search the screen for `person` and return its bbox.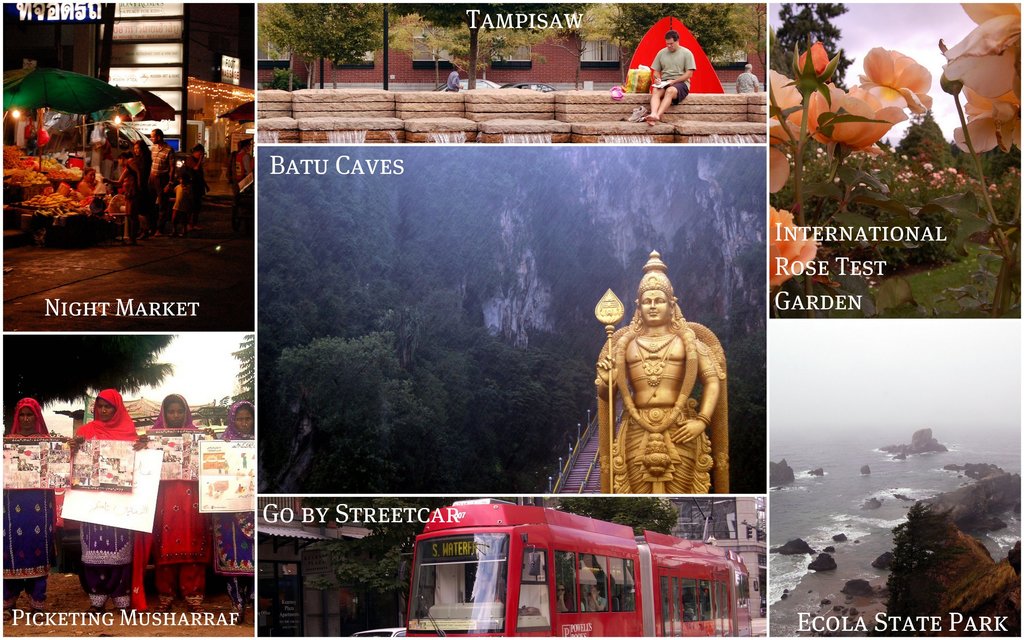
Found: 642,31,696,124.
